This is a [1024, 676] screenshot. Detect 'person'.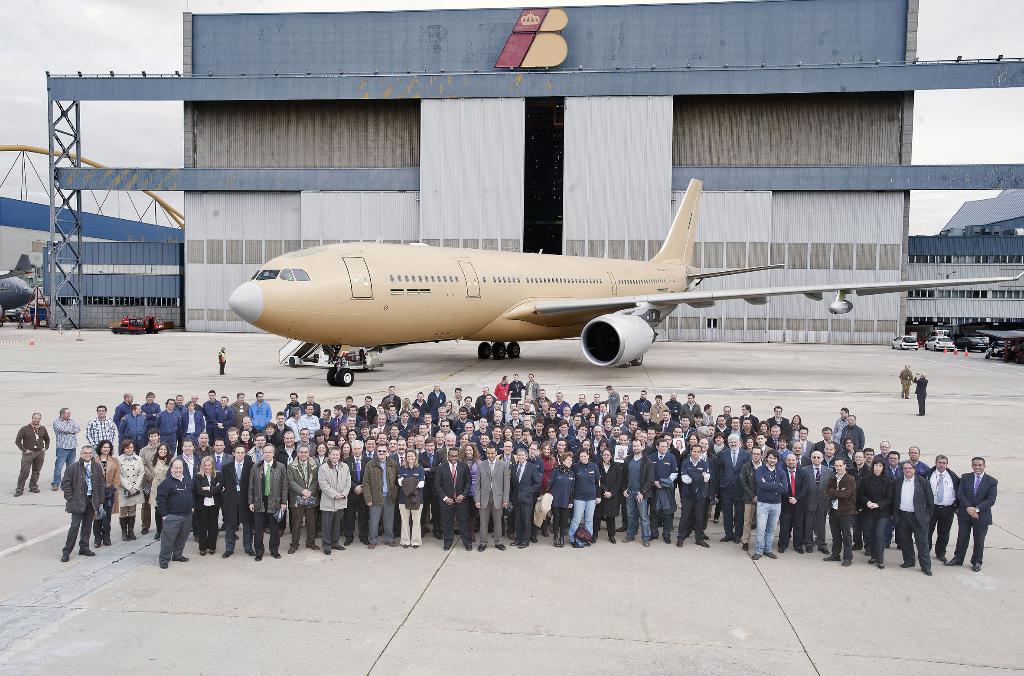
[287,444,321,555].
